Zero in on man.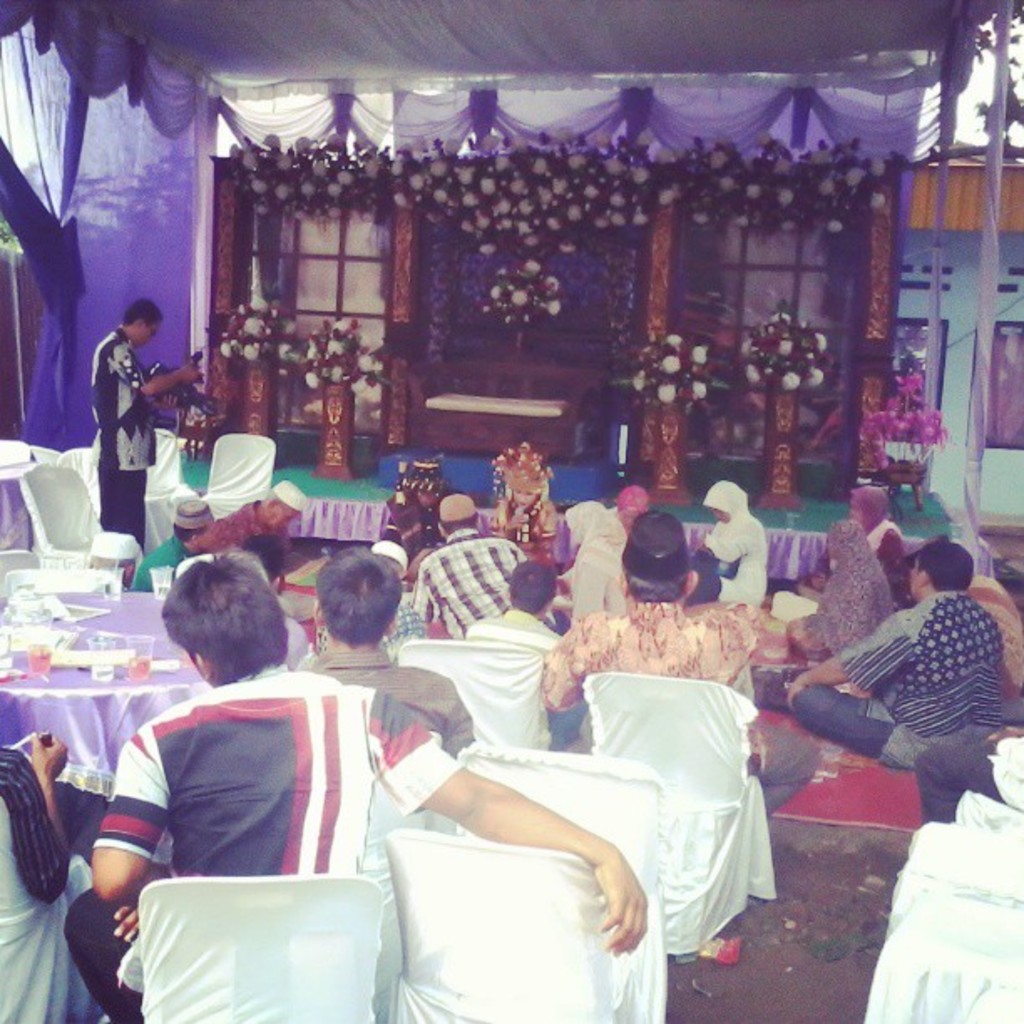
Zeroed in: [x1=915, y1=730, x2=1022, y2=828].
